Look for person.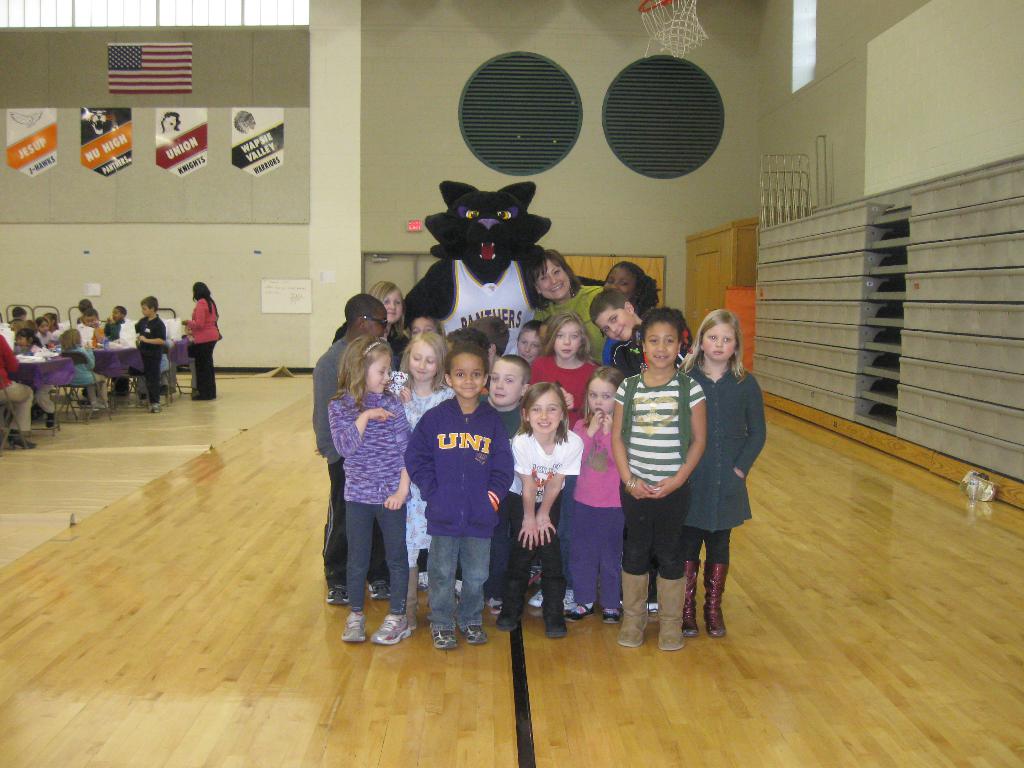
Found: crop(679, 310, 768, 639).
